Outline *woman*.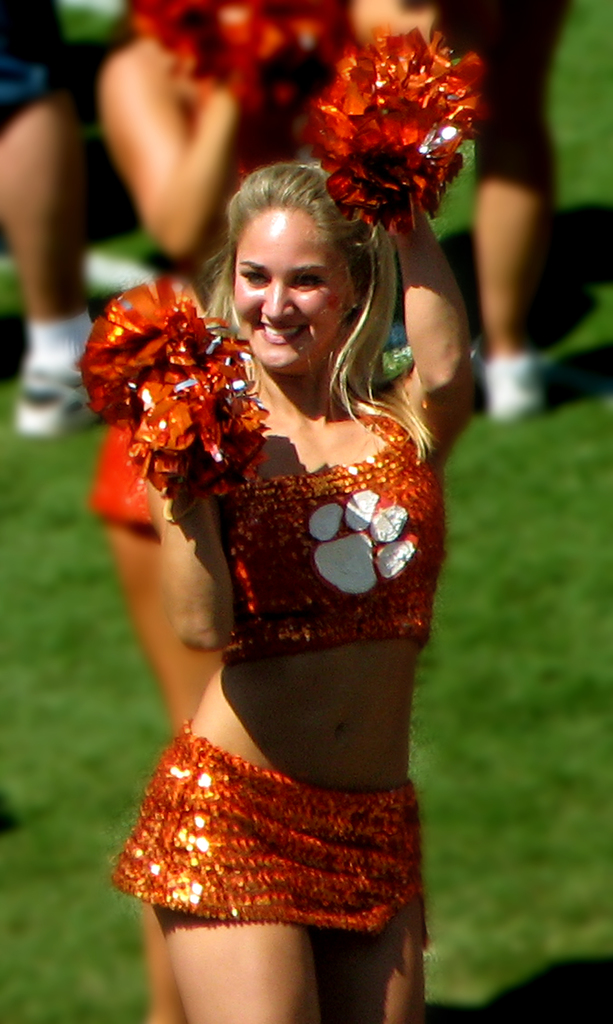
Outline: <box>107,168,471,1023</box>.
